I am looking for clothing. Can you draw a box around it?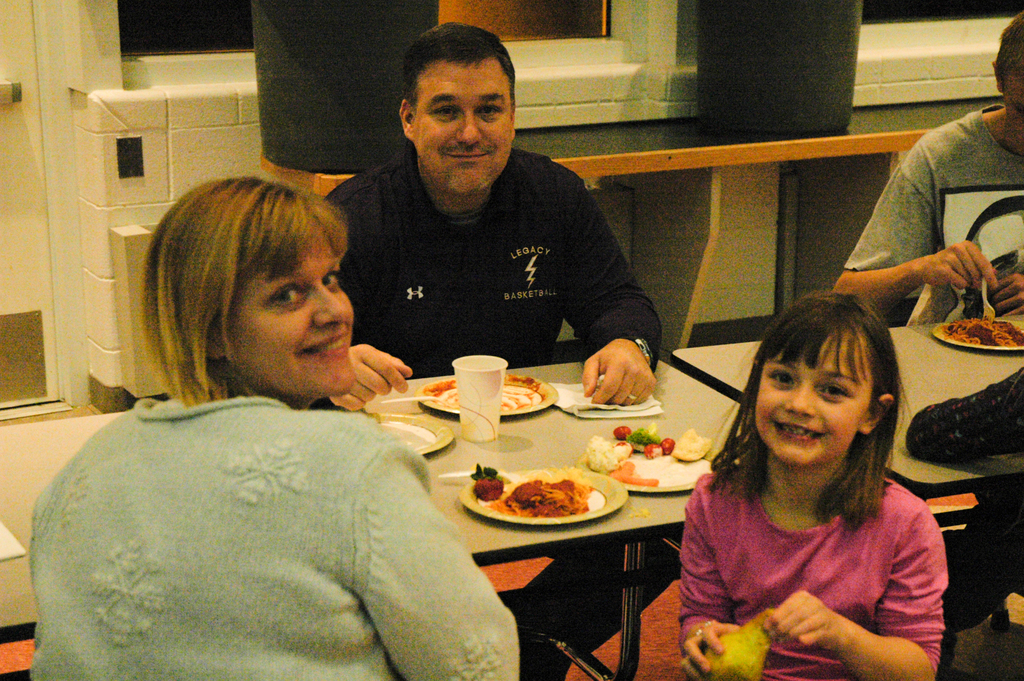
Sure, the bounding box is (left=297, top=156, right=689, bottom=679).
